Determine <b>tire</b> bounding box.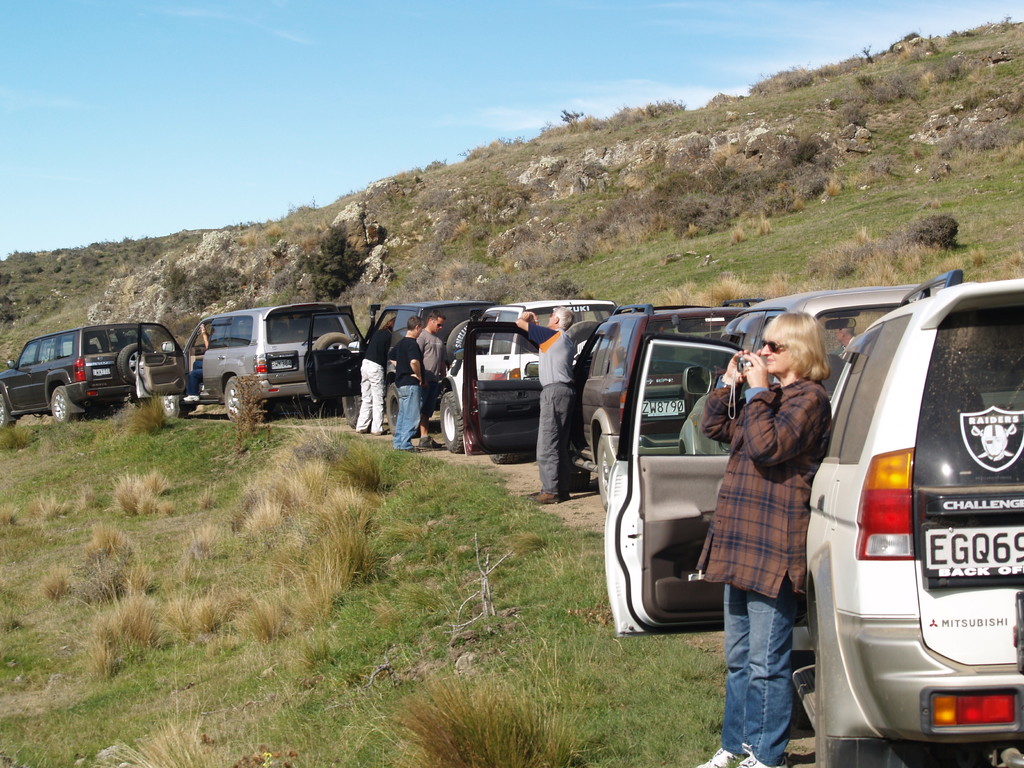
Determined: x1=118, y1=342, x2=146, y2=386.
